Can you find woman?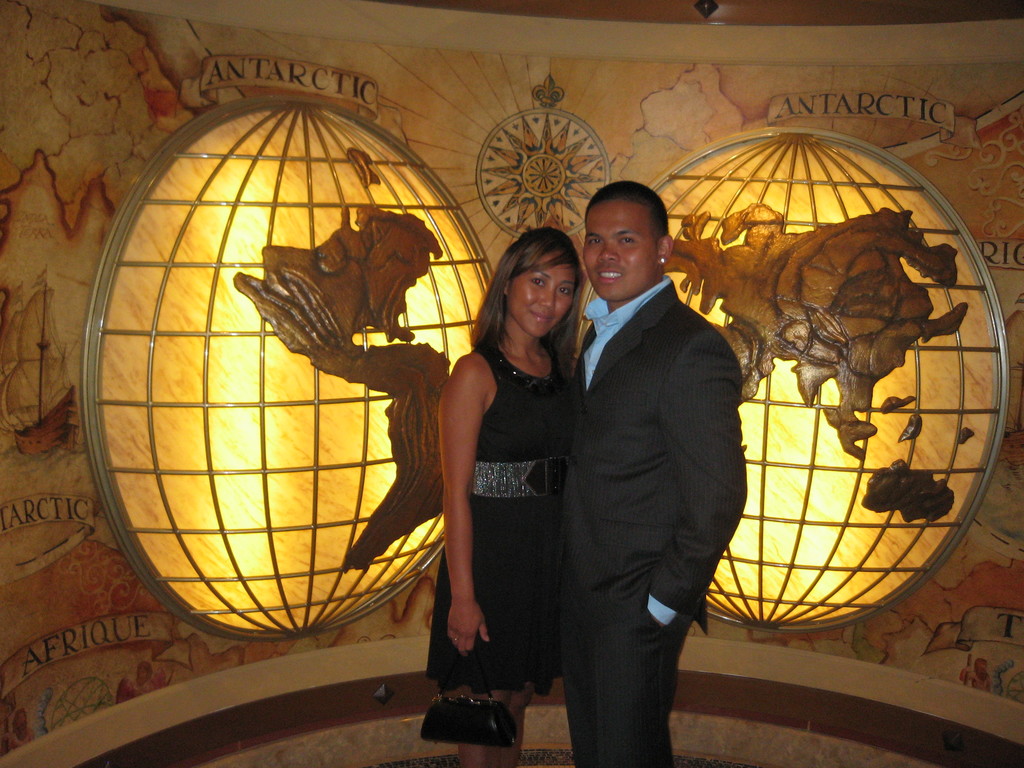
Yes, bounding box: rect(431, 230, 600, 749).
